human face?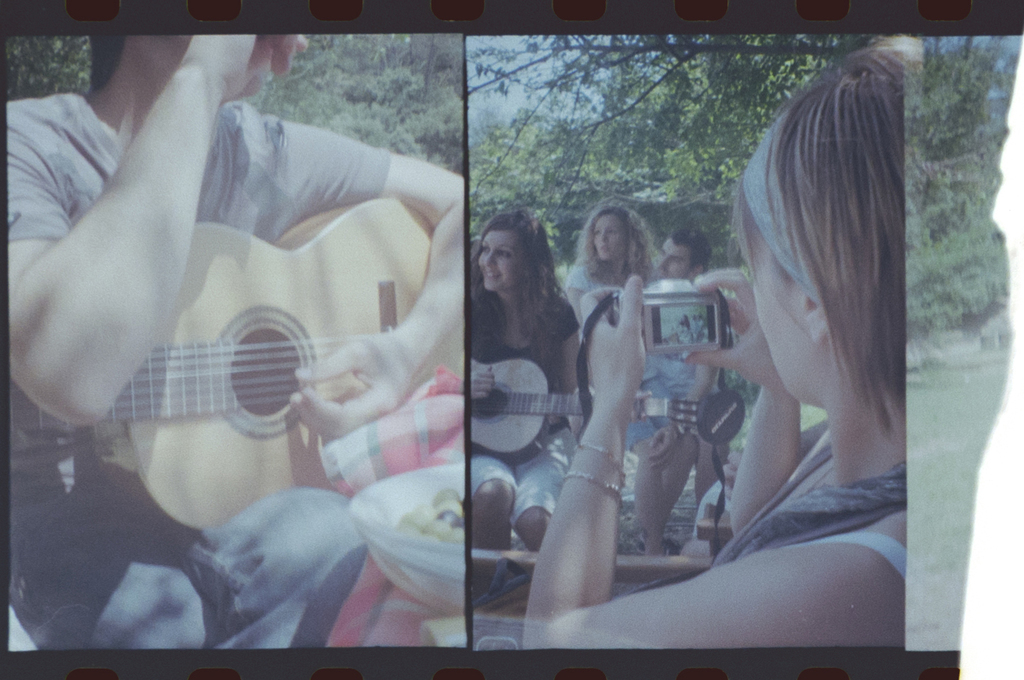
Rect(656, 238, 691, 285)
